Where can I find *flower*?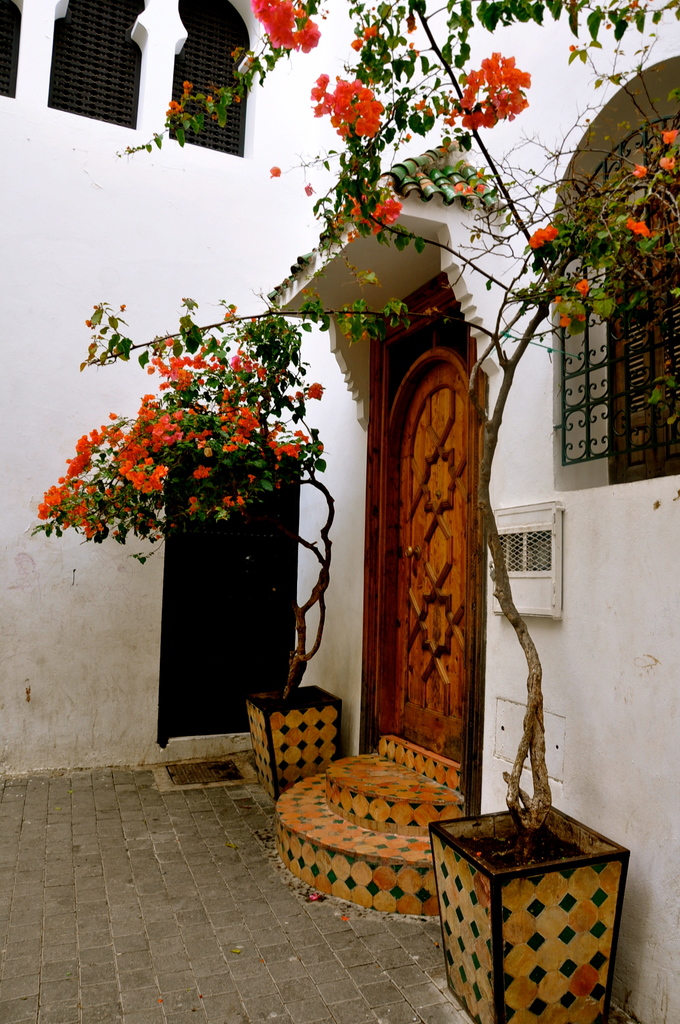
You can find it at Rect(314, 75, 389, 140).
